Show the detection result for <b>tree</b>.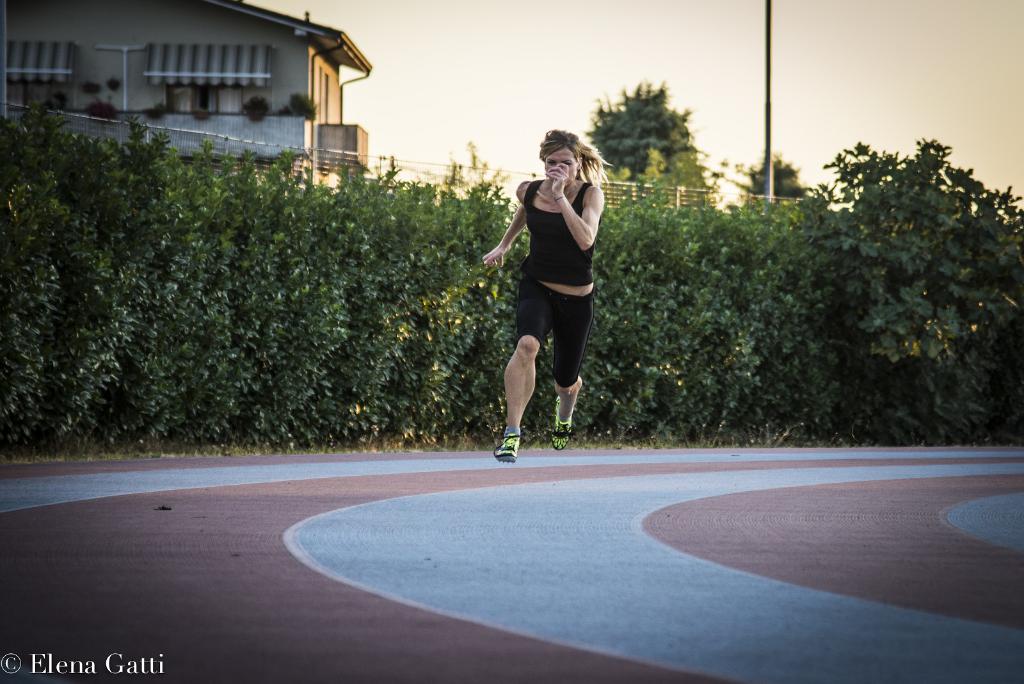
rect(808, 142, 991, 237).
